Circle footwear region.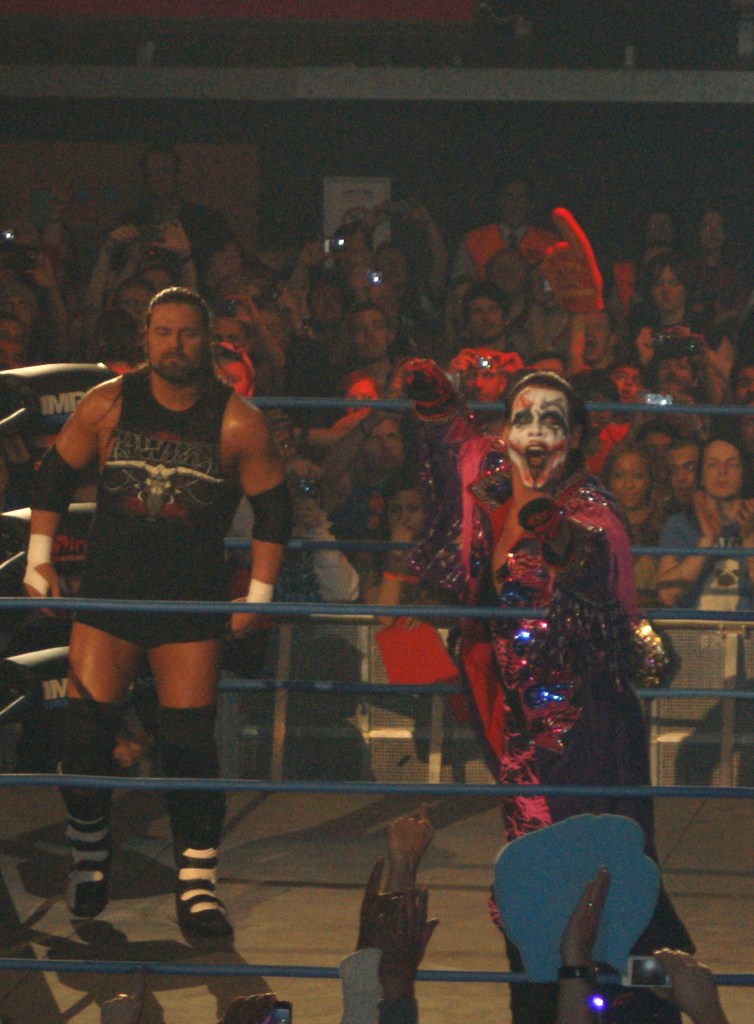
Region: rect(65, 807, 118, 917).
